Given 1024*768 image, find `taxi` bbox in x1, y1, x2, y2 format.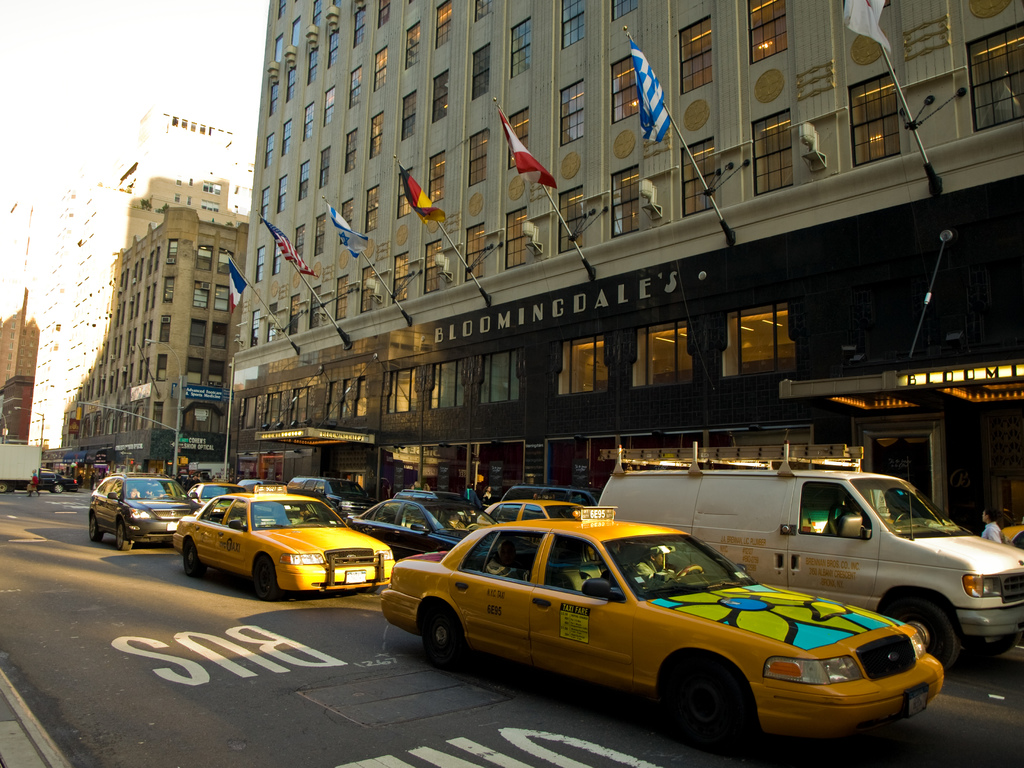
173, 486, 396, 600.
